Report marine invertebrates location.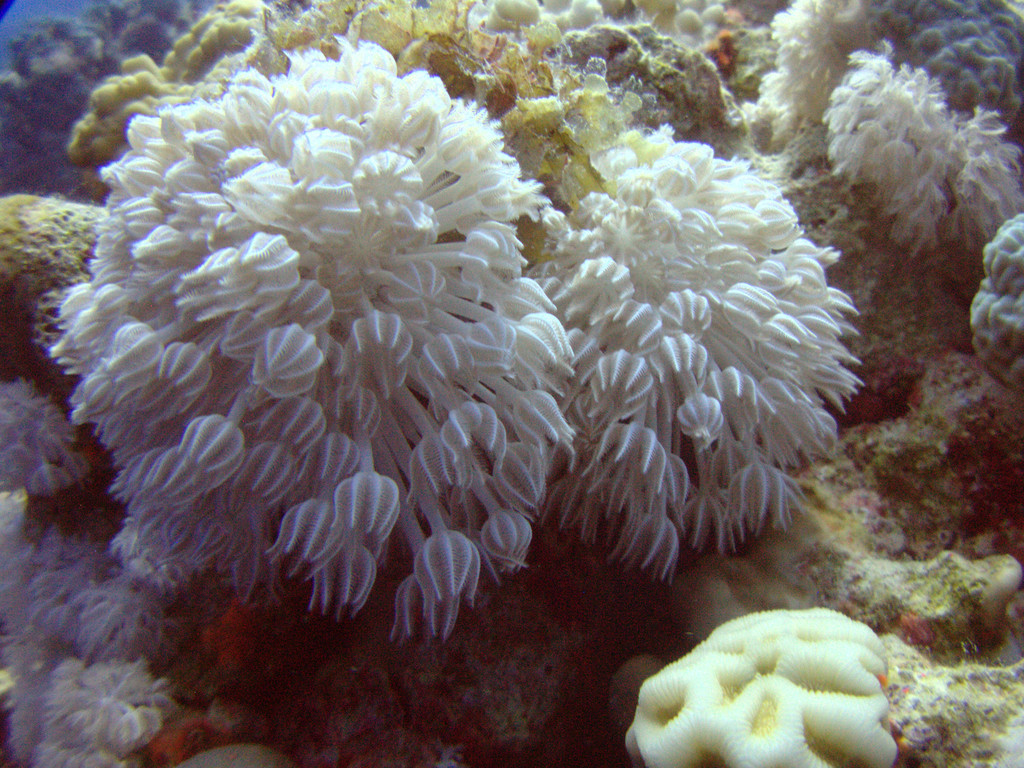
Report: 945, 95, 1023, 282.
